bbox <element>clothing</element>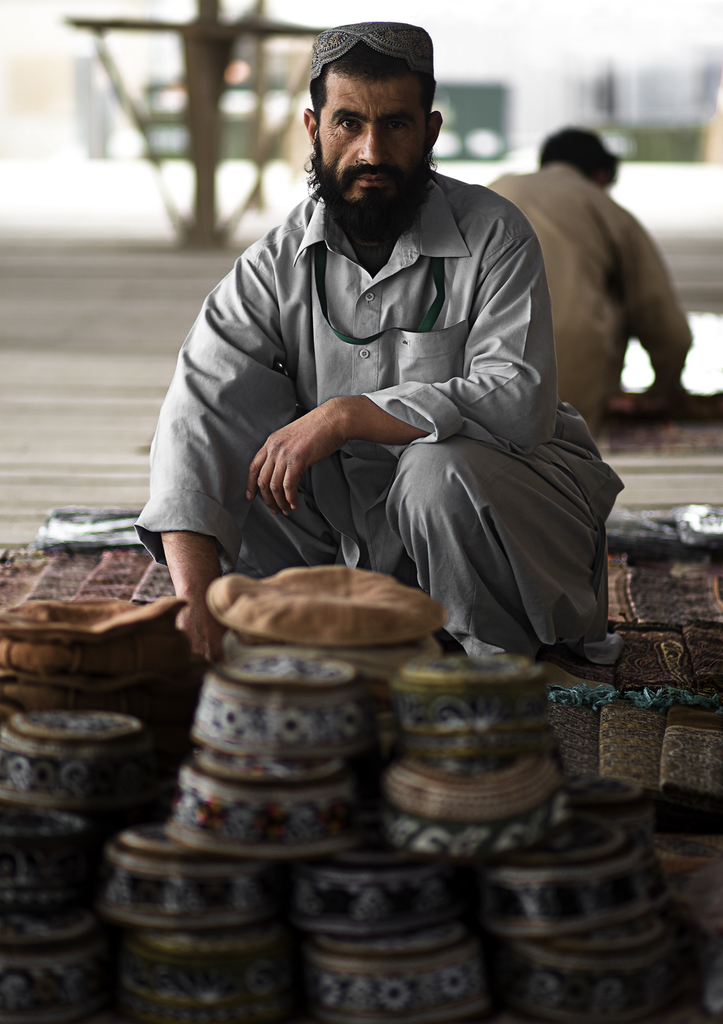
crop(164, 107, 628, 650)
